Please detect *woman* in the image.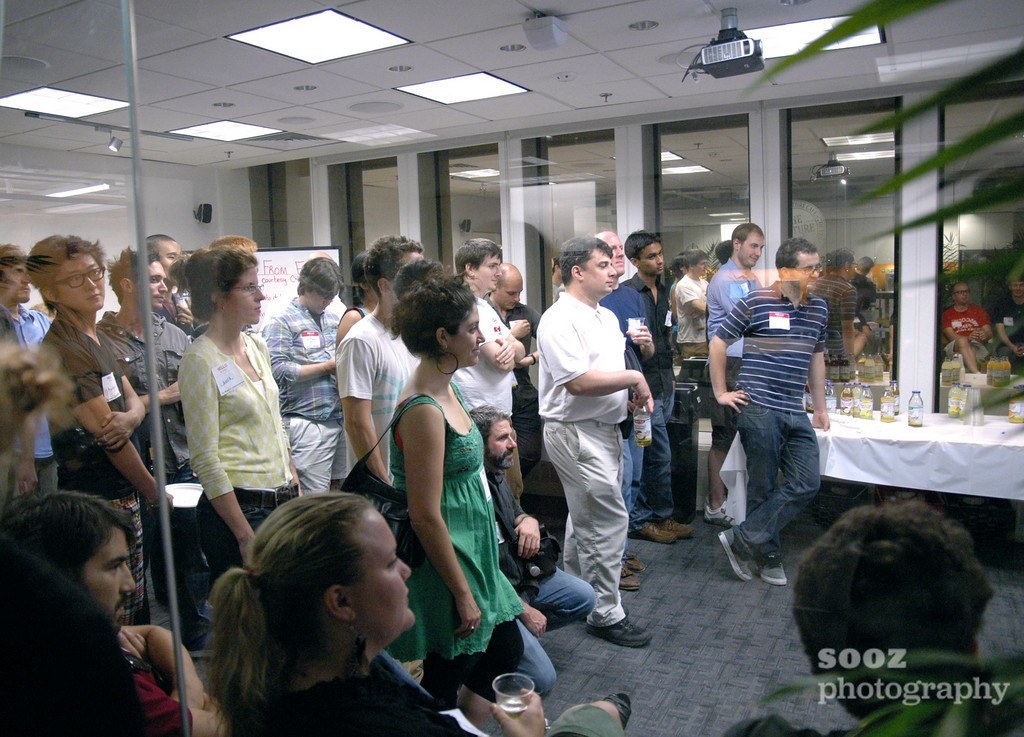
left=163, top=244, right=313, bottom=565.
